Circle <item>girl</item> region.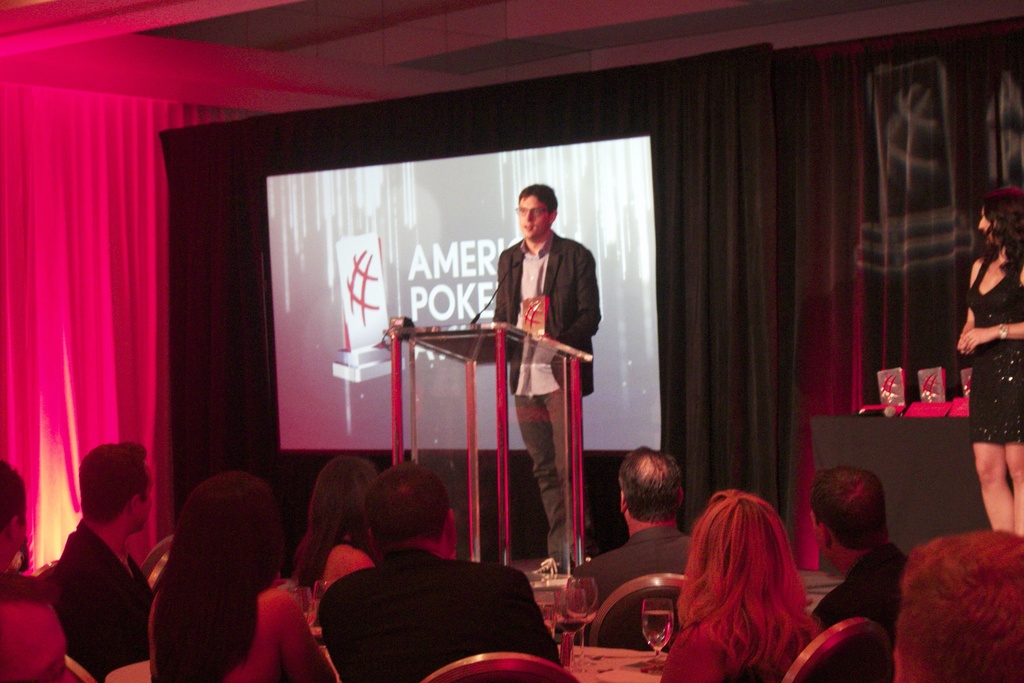
Region: x1=146 y1=468 x2=328 y2=682.
